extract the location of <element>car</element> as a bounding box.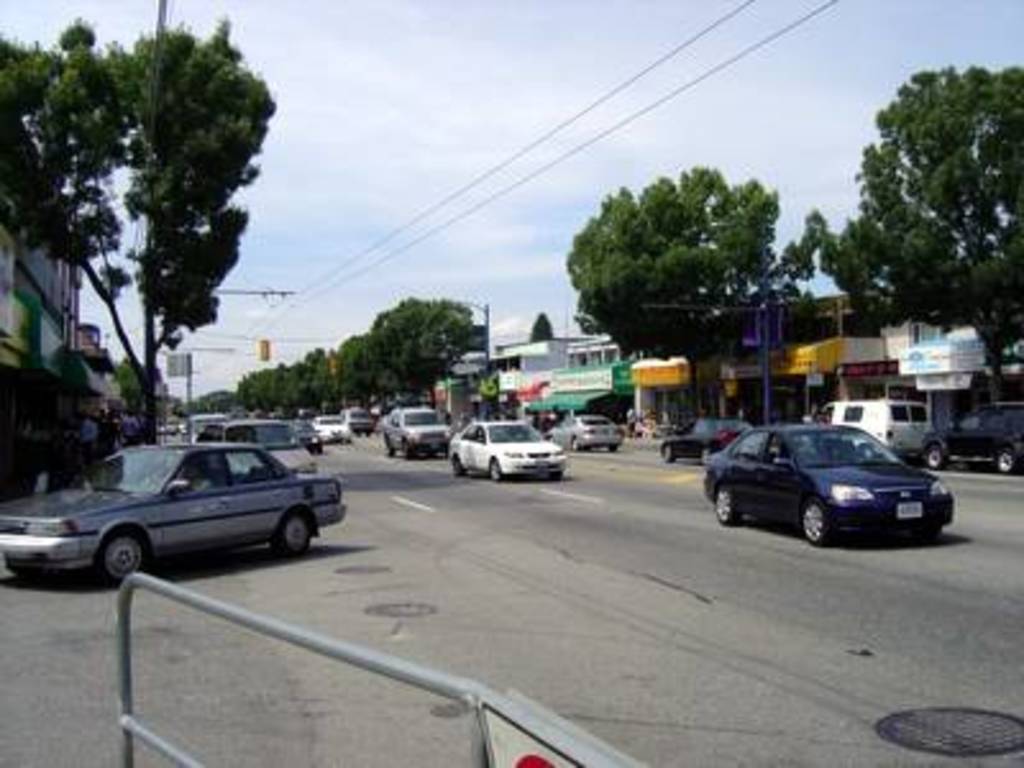
(916,397,1021,474).
